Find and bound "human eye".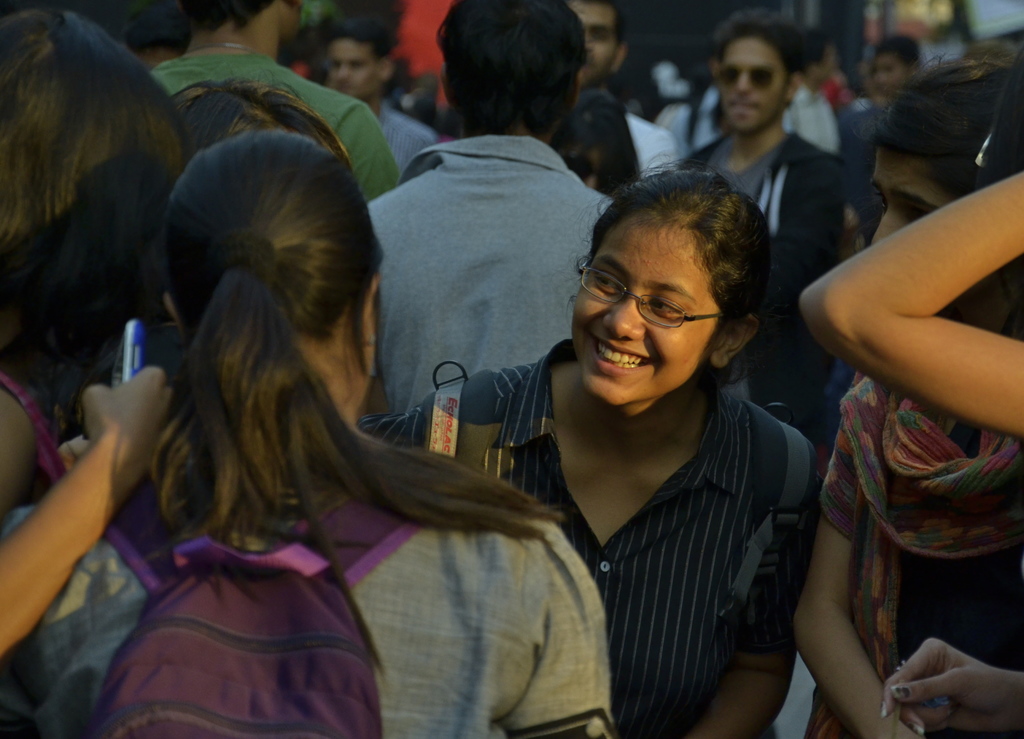
Bound: BBox(650, 300, 684, 316).
